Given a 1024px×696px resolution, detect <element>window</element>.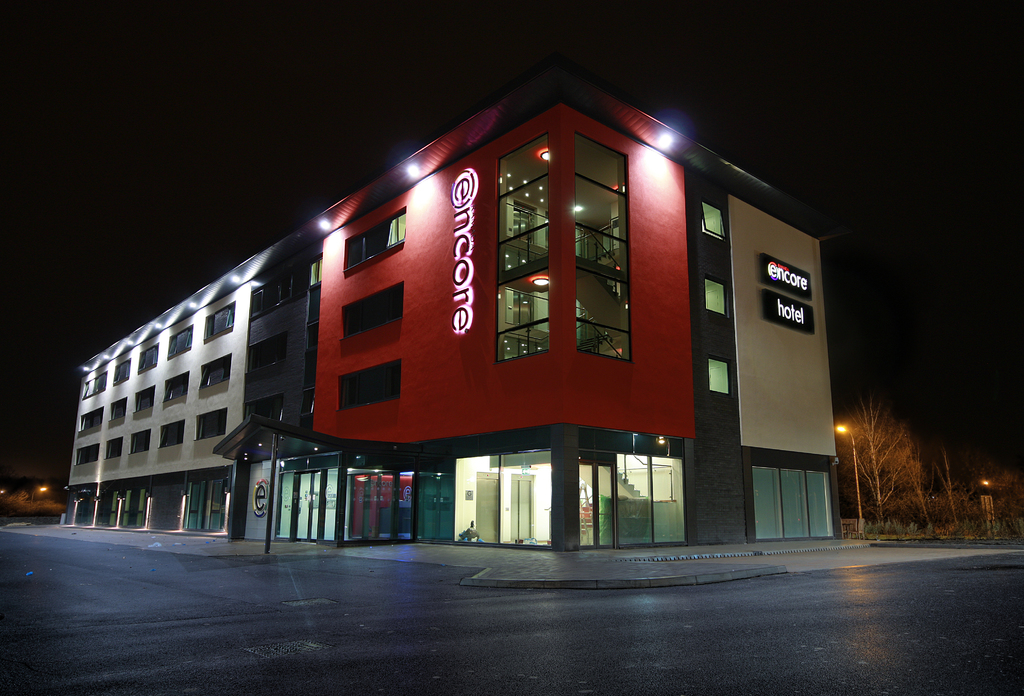
[708, 355, 735, 397].
